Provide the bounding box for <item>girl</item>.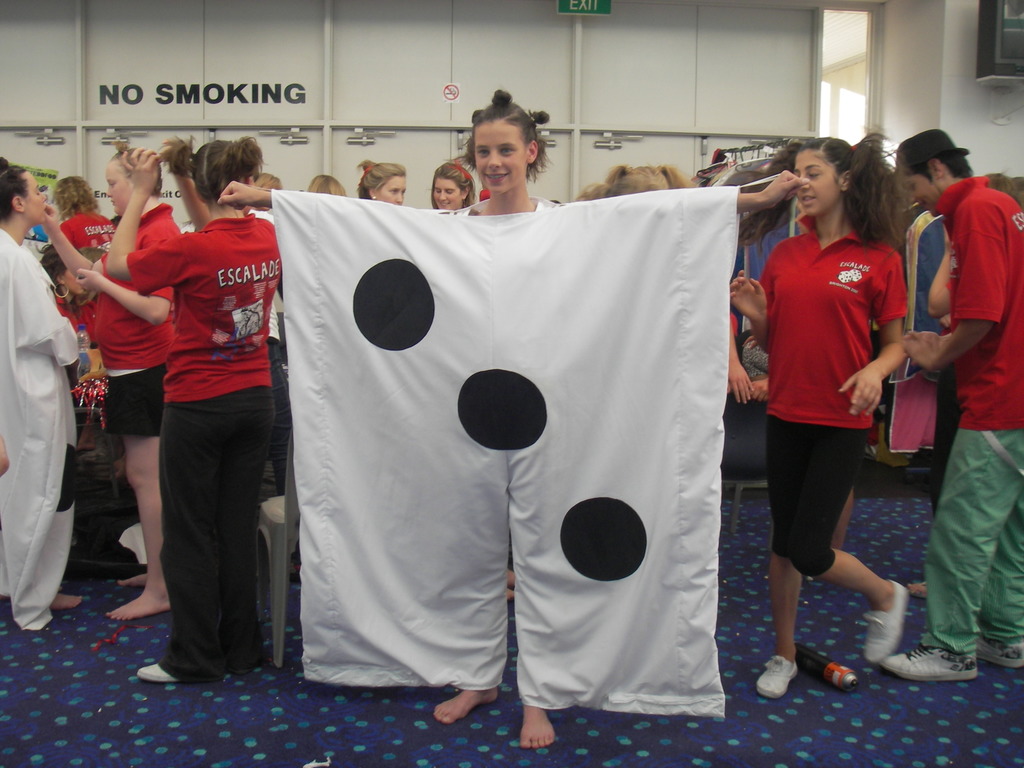
(left=113, top=140, right=290, bottom=658).
